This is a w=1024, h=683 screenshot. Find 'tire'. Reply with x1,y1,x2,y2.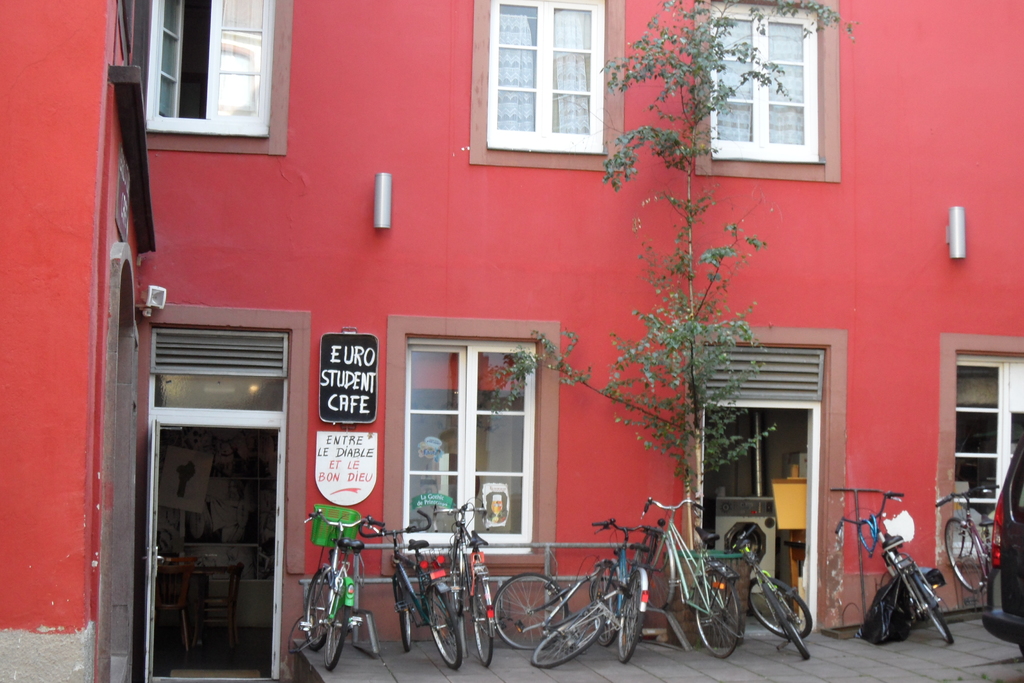
584,559,624,617.
